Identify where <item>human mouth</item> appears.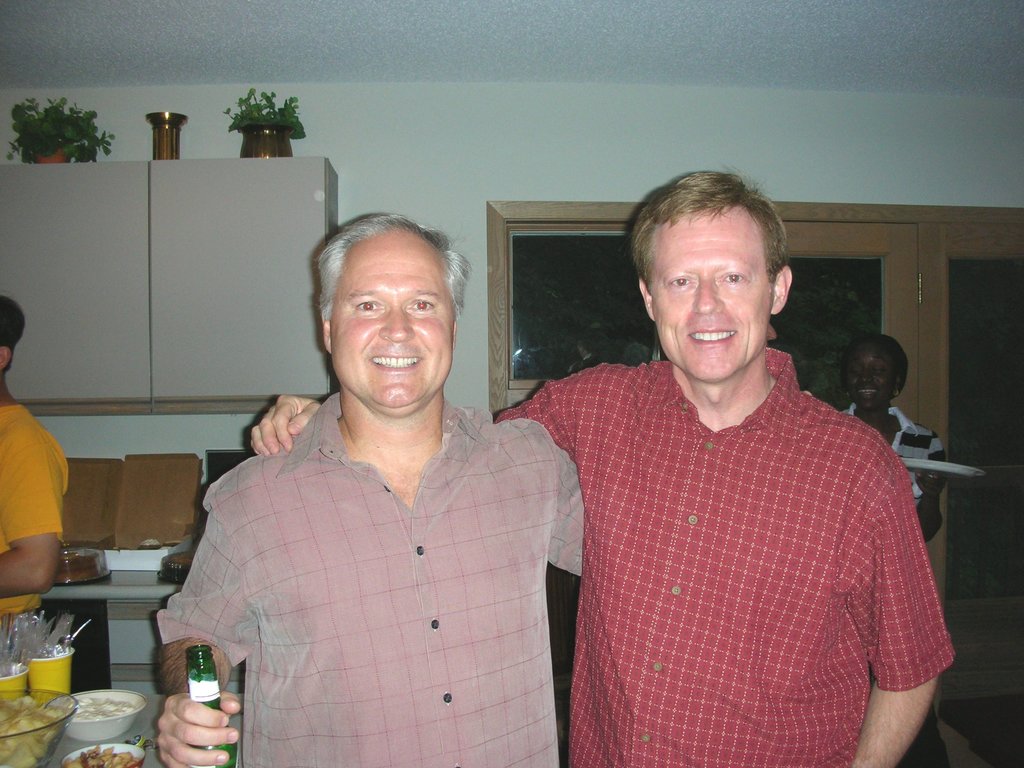
Appears at (689,326,740,342).
